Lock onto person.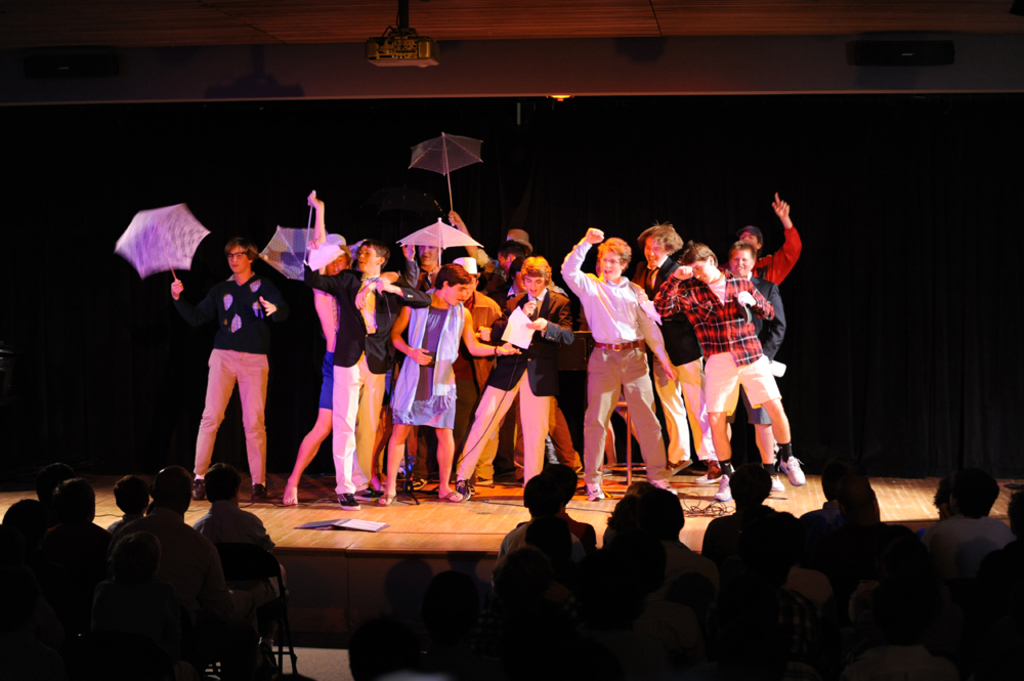
Locked: region(722, 186, 803, 357).
